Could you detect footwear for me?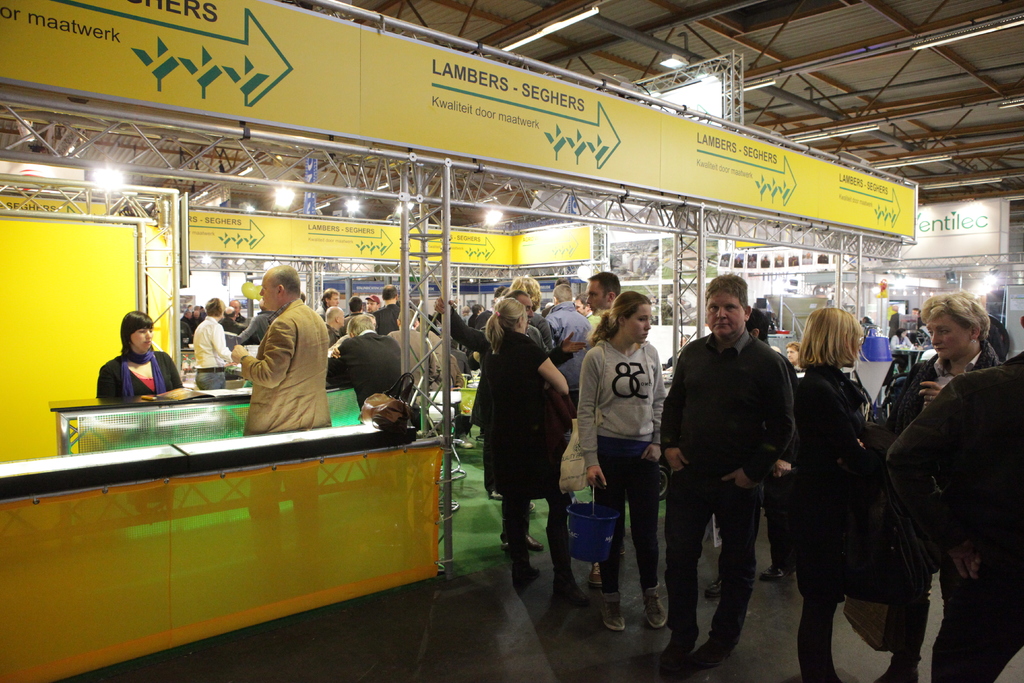
Detection result: 591 562 601 587.
